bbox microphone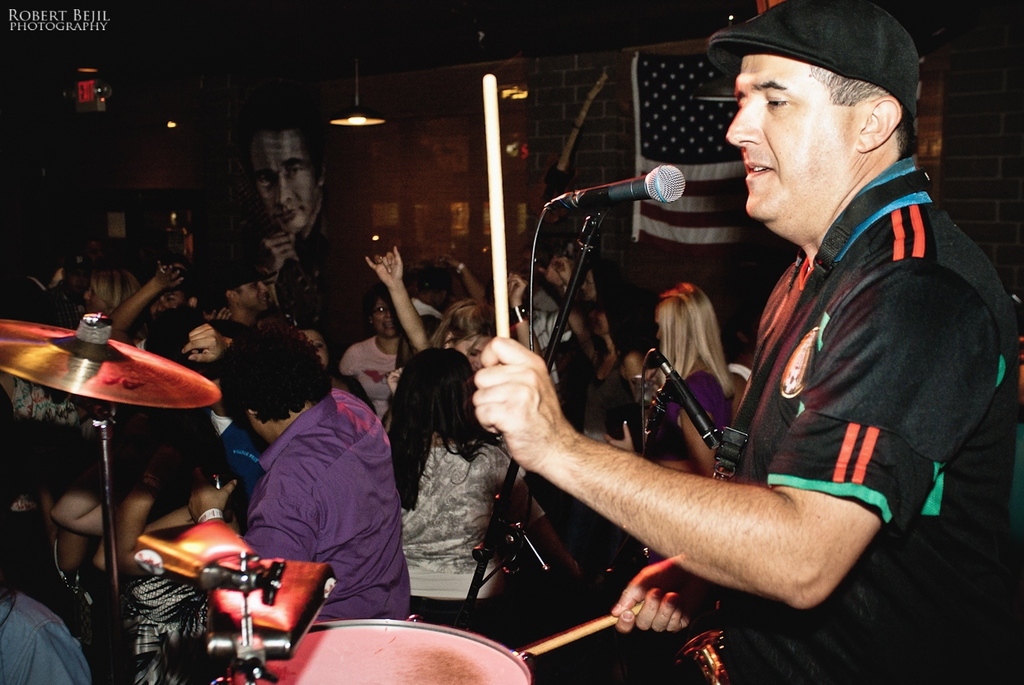
(x1=551, y1=164, x2=703, y2=224)
